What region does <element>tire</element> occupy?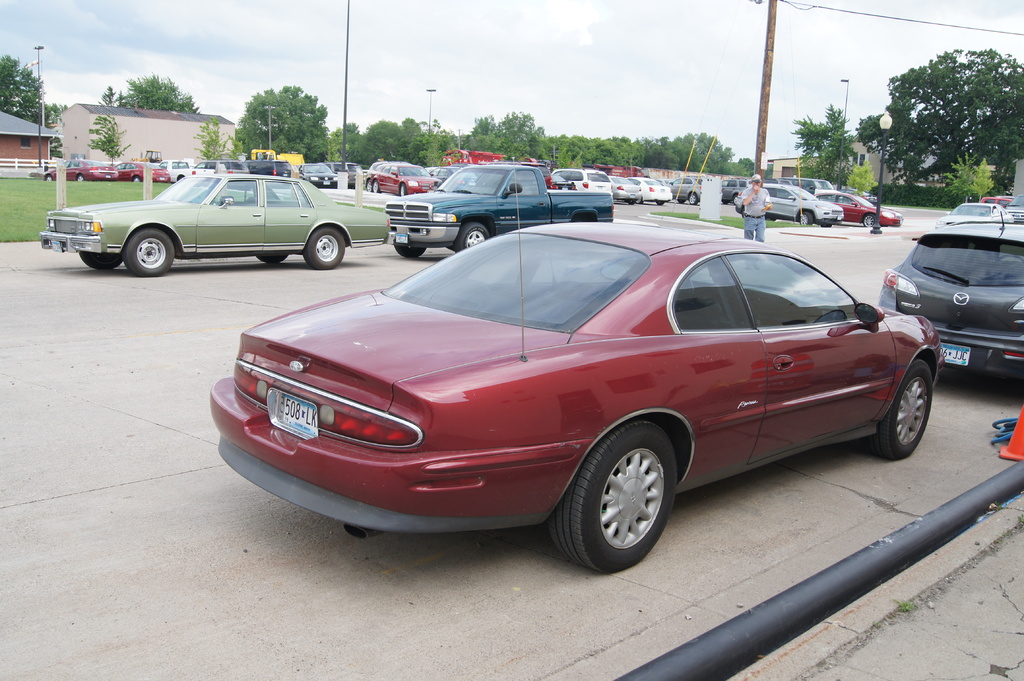
83, 245, 119, 267.
